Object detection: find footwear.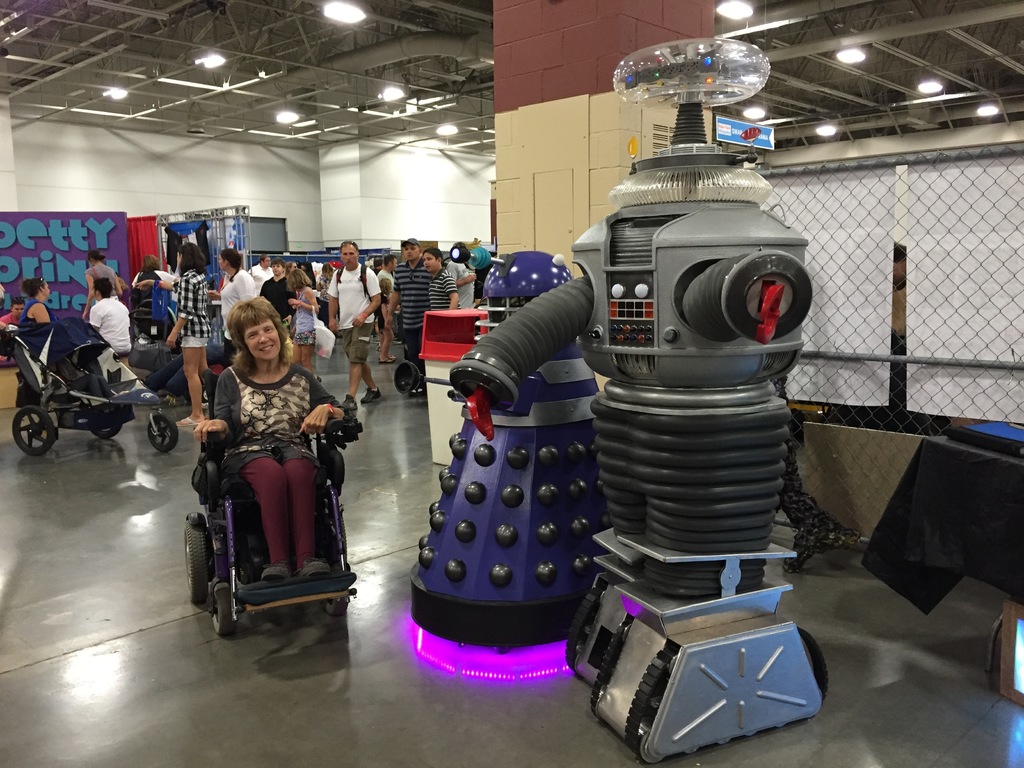
340:397:361:410.
